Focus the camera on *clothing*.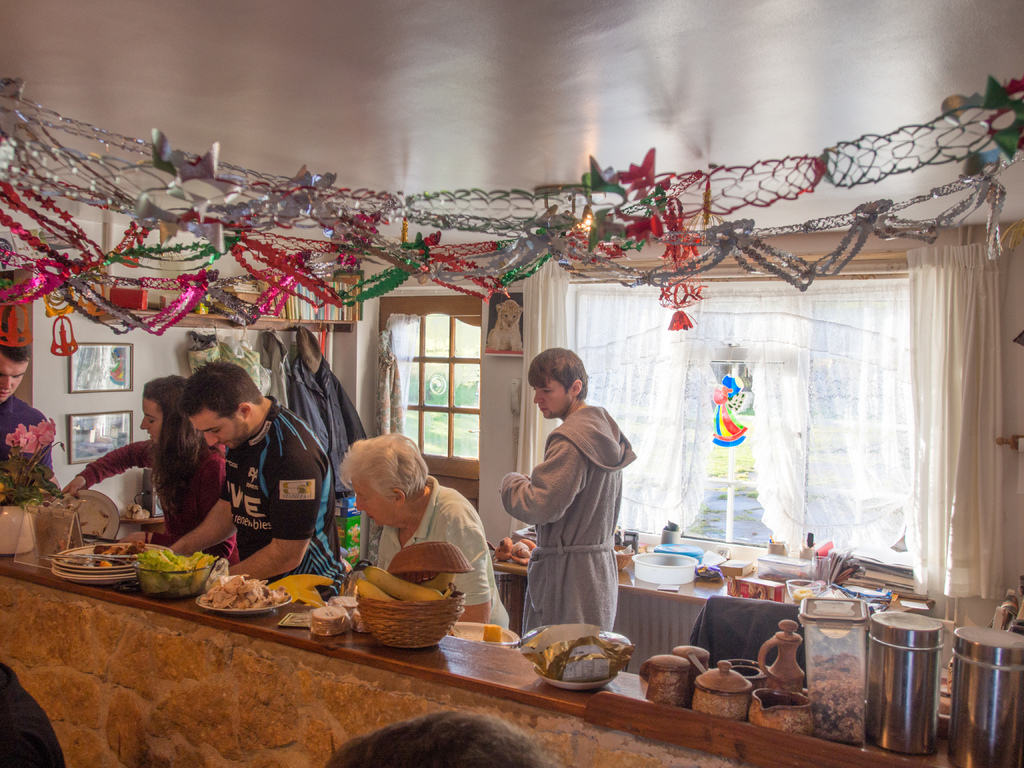
Focus region: <box>218,381,355,590</box>.
